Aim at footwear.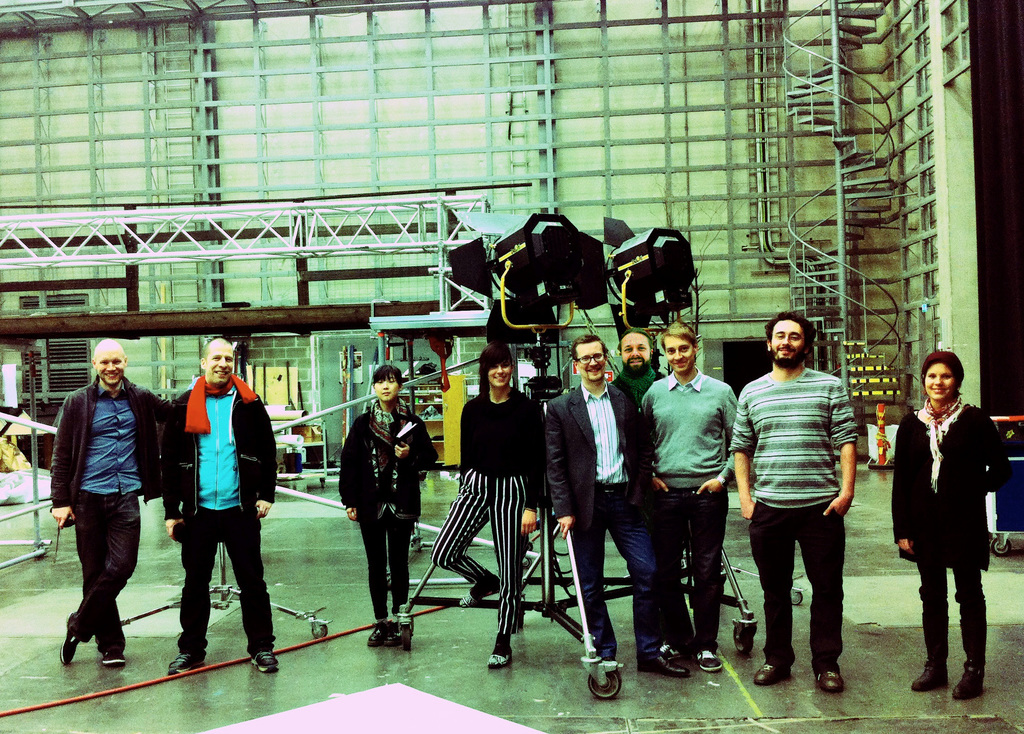
Aimed at 106, 651, 127, 666.
